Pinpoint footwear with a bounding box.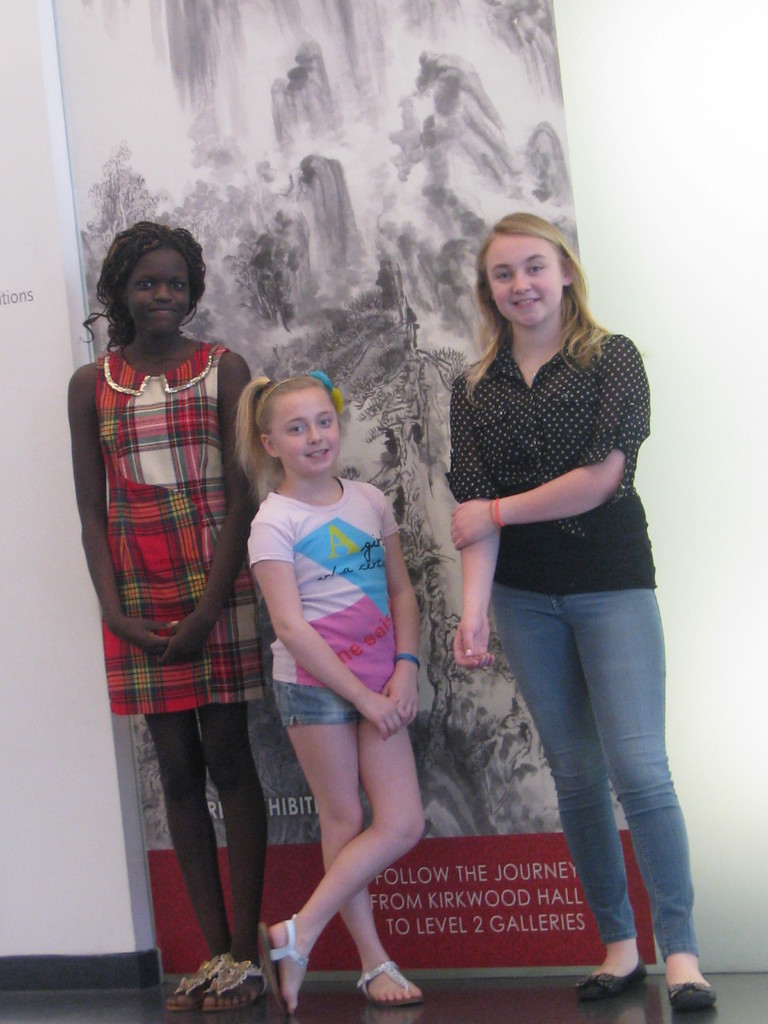
[160, 955, 230, 1016].
